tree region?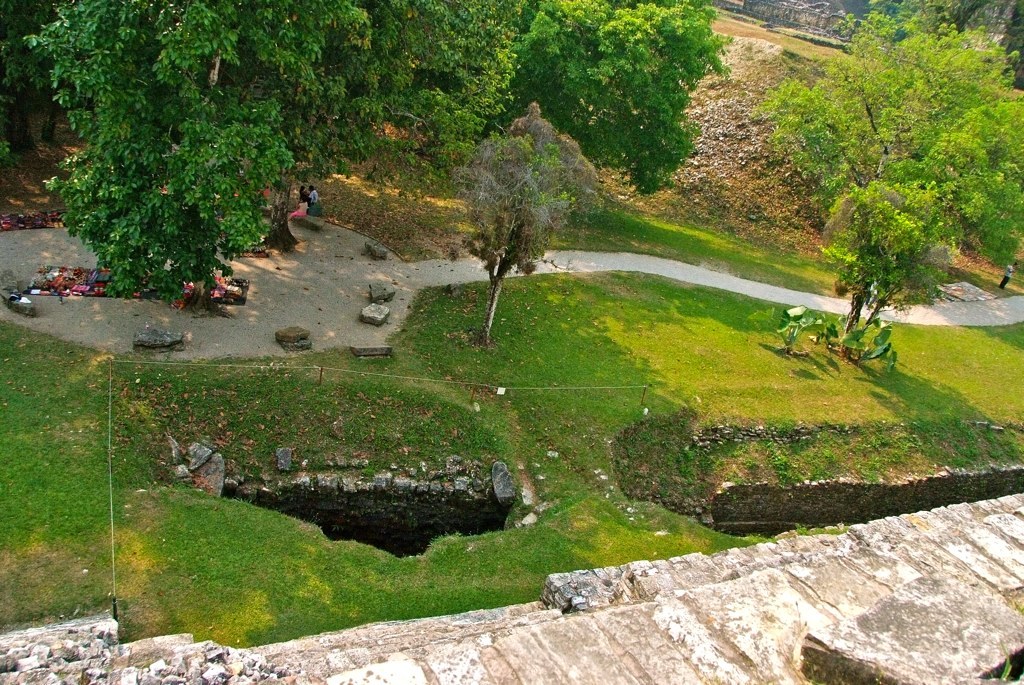
[477,0,726,200]
